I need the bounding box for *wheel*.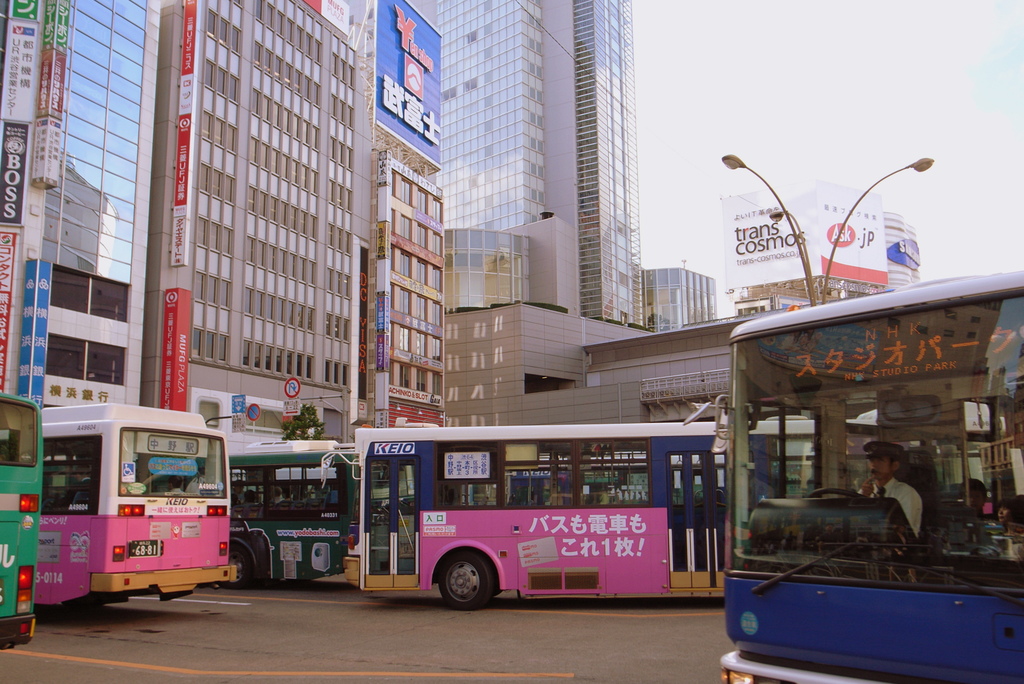
Here it is: <bbox>432, 564, 504, 619</bbox>.
